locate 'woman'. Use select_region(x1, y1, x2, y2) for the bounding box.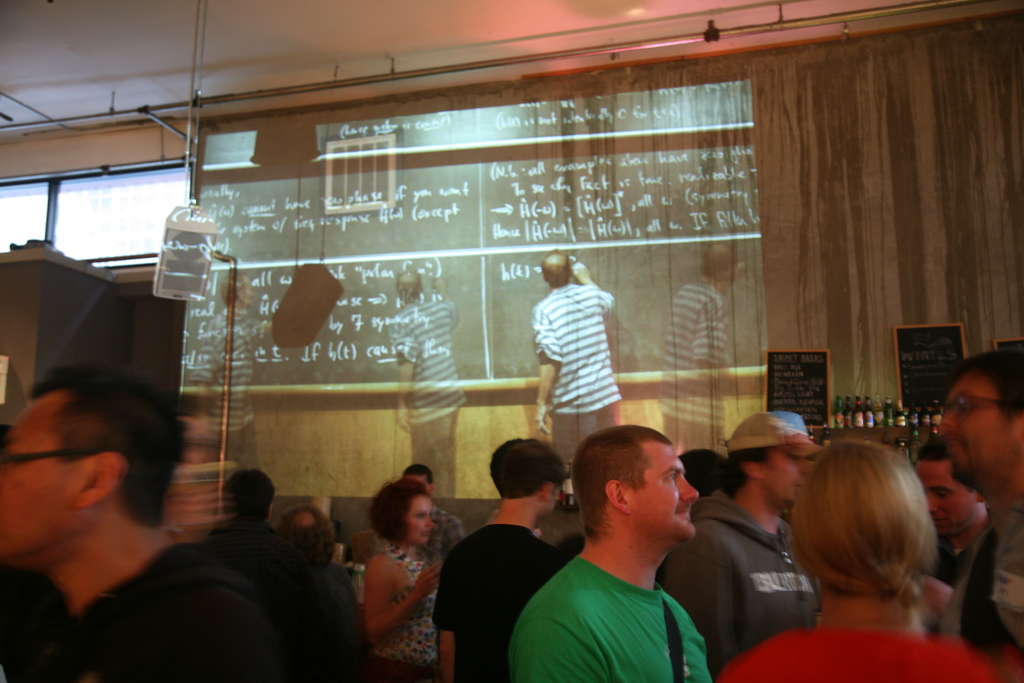
select_region(718, 431, 1012, 682).
